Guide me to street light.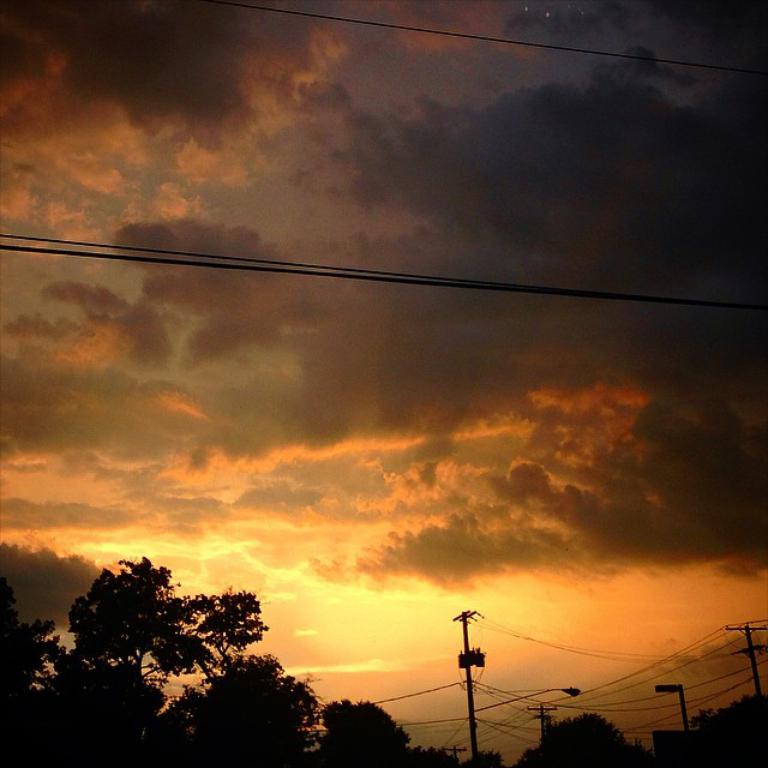
Guidance: BBox(464, 614, 578, 761).
